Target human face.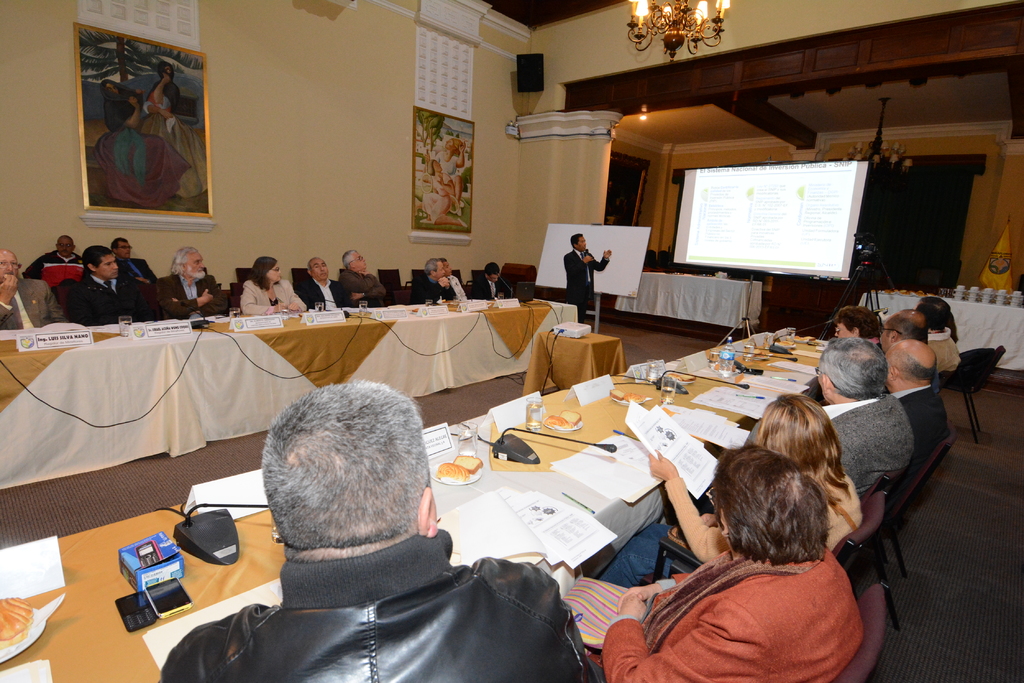
Target region: detection(96, 253, 120, 280).
